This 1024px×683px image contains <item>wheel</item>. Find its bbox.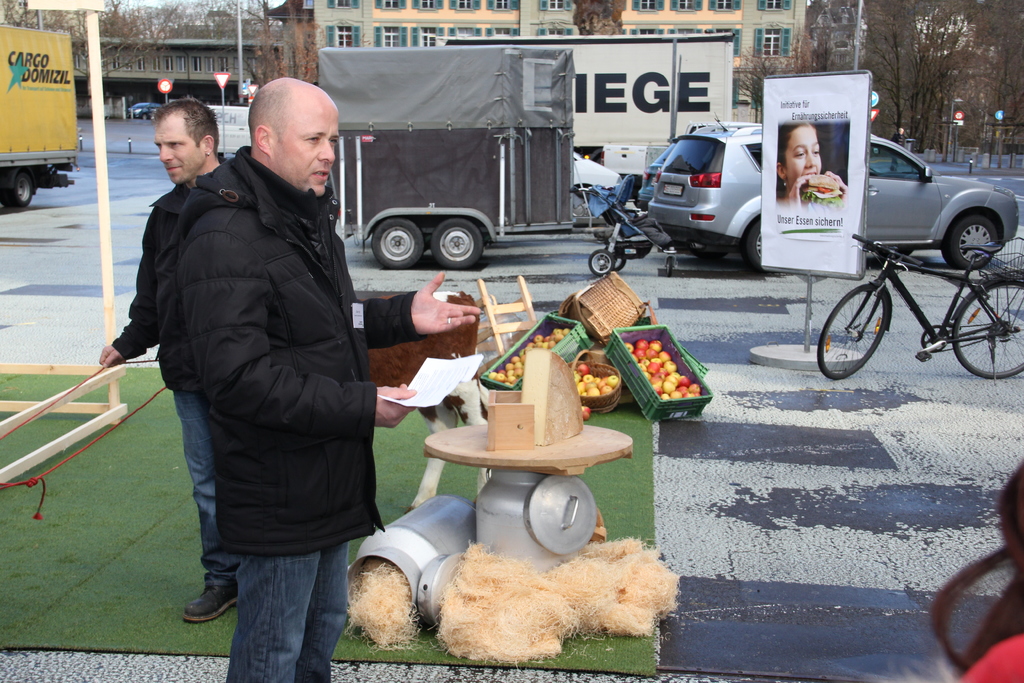
[744,219,772,267].
